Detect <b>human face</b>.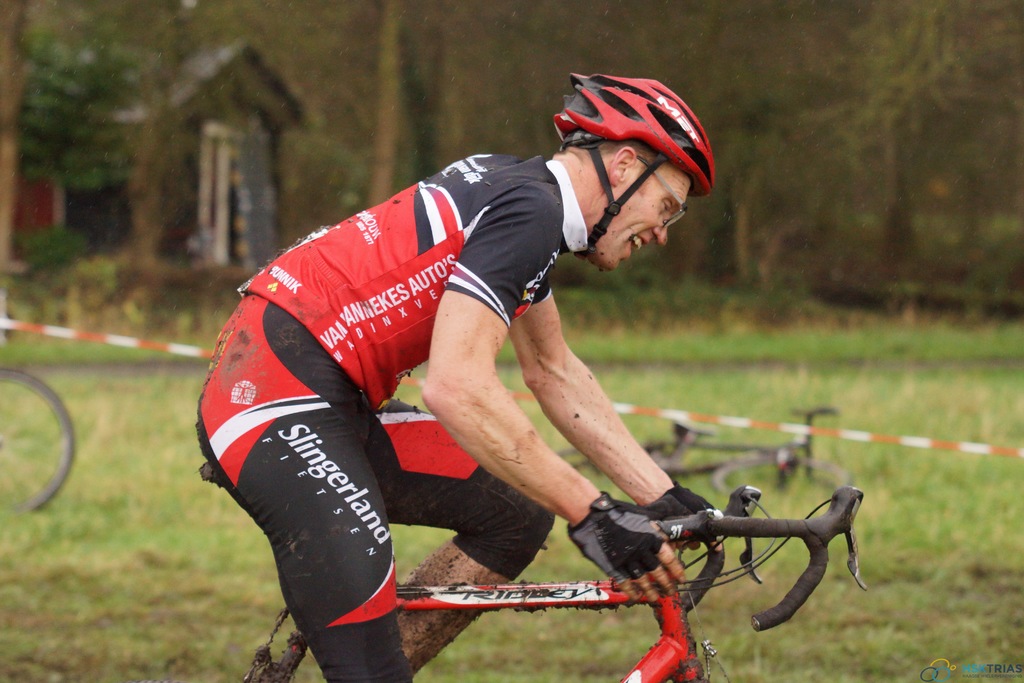
Detected at {"x1": 599, "y1": 163, "x2": 690, "y2": 273}.
